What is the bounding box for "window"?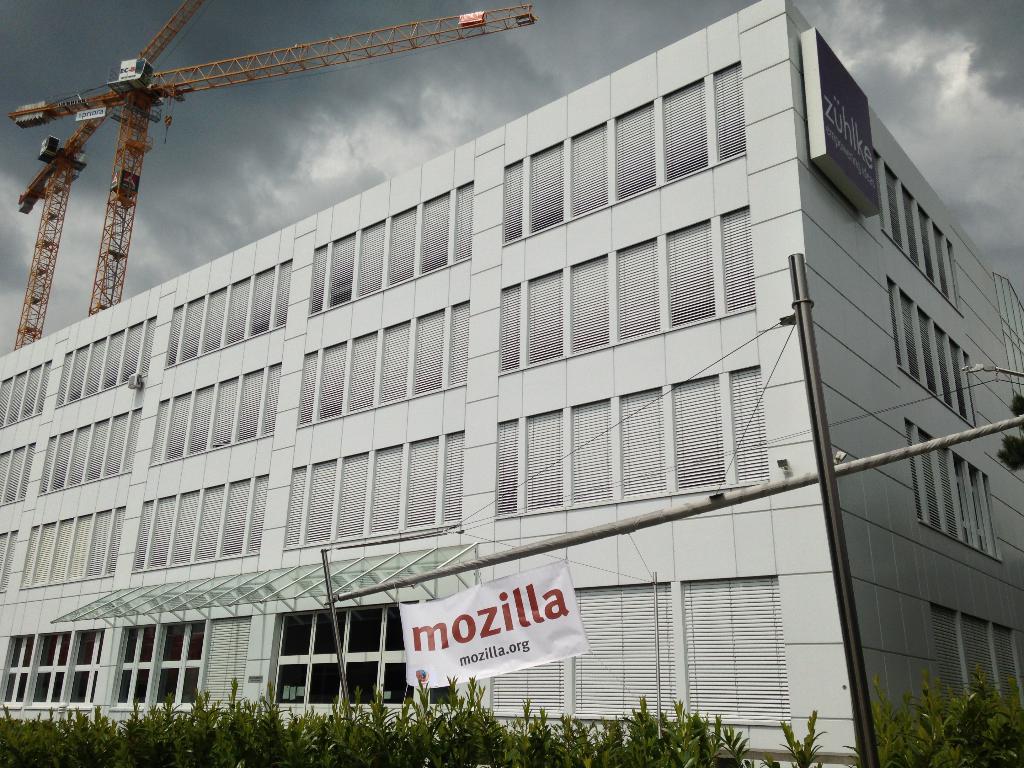
[168, 389, 195, 460].
